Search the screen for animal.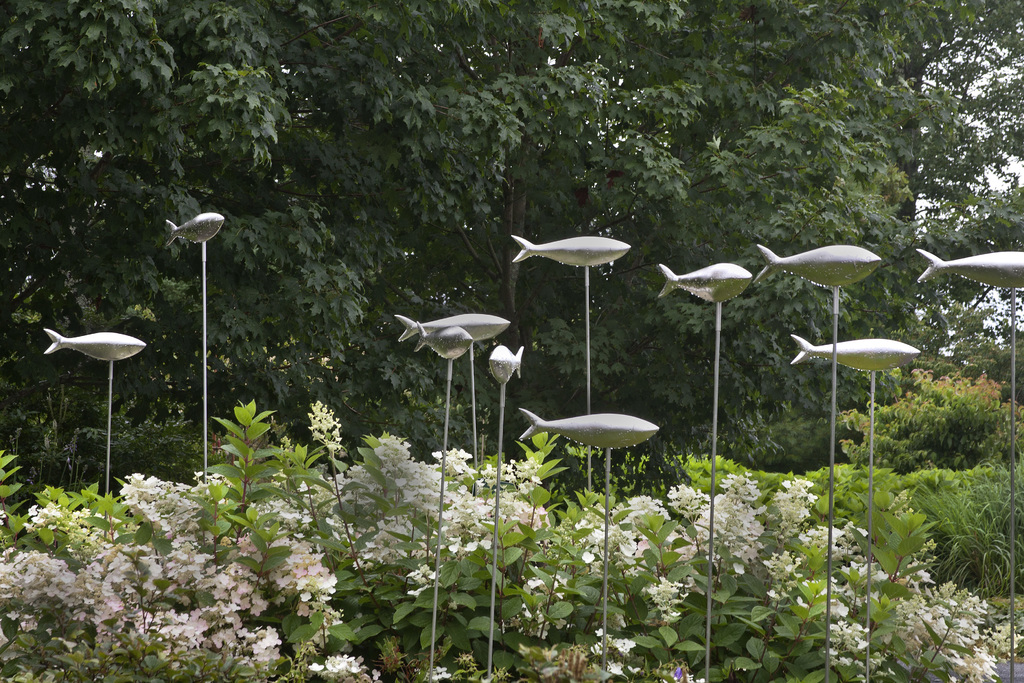
Found at x1=792 y1=332 x2=919 y2=366.
